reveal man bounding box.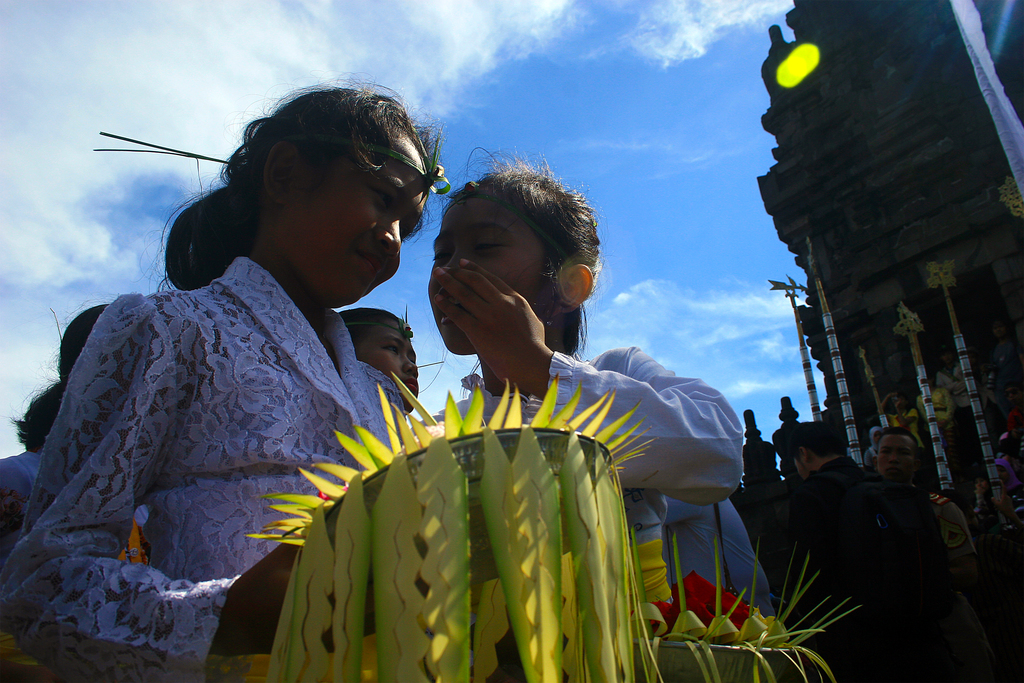
Revealed: 787:420:976:682.
